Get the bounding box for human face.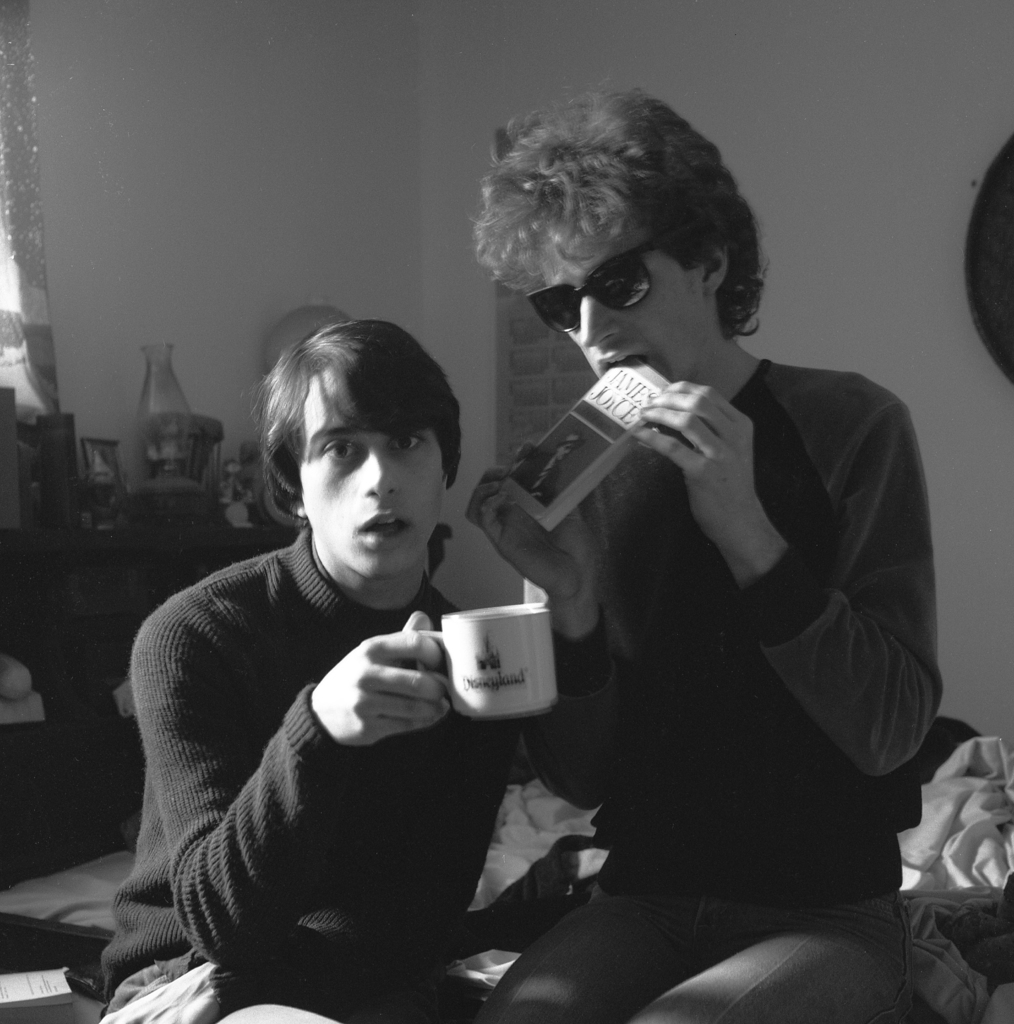
[545,218,706,382].
